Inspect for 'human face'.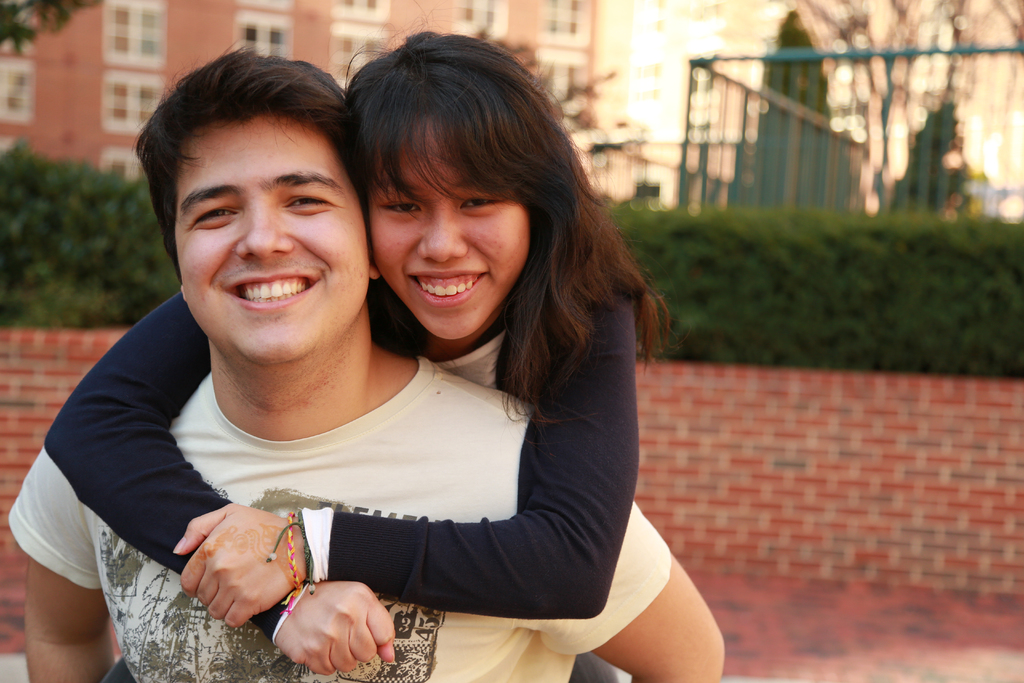
Inspection: (369, 120, 530, 340).
